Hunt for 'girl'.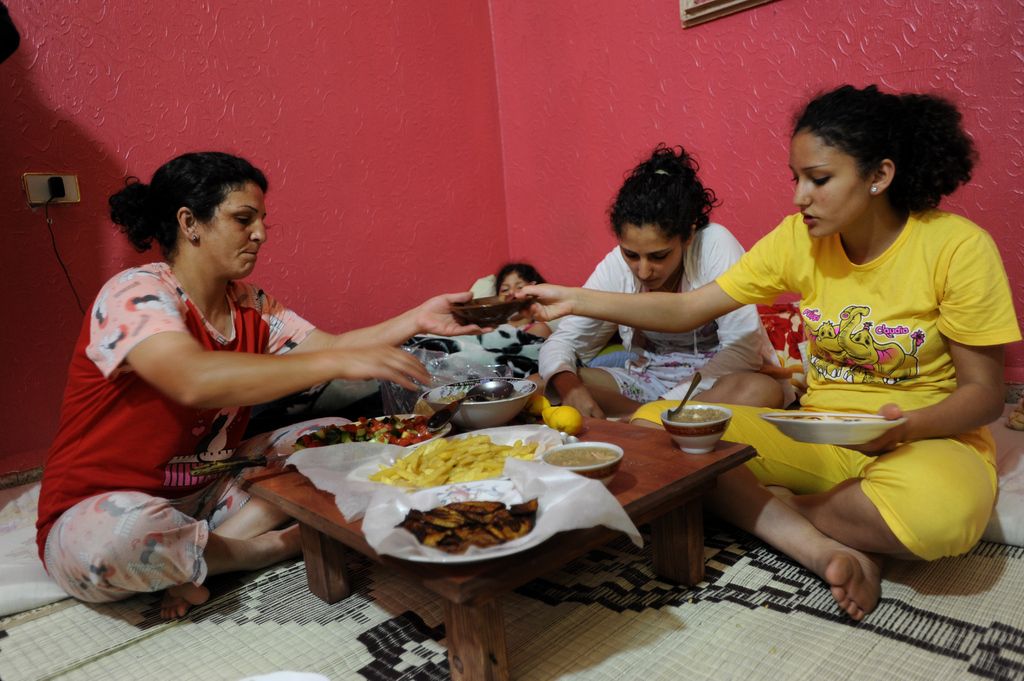
Hunted down at [x1=31, y1=149, x2=464, y2=603].
